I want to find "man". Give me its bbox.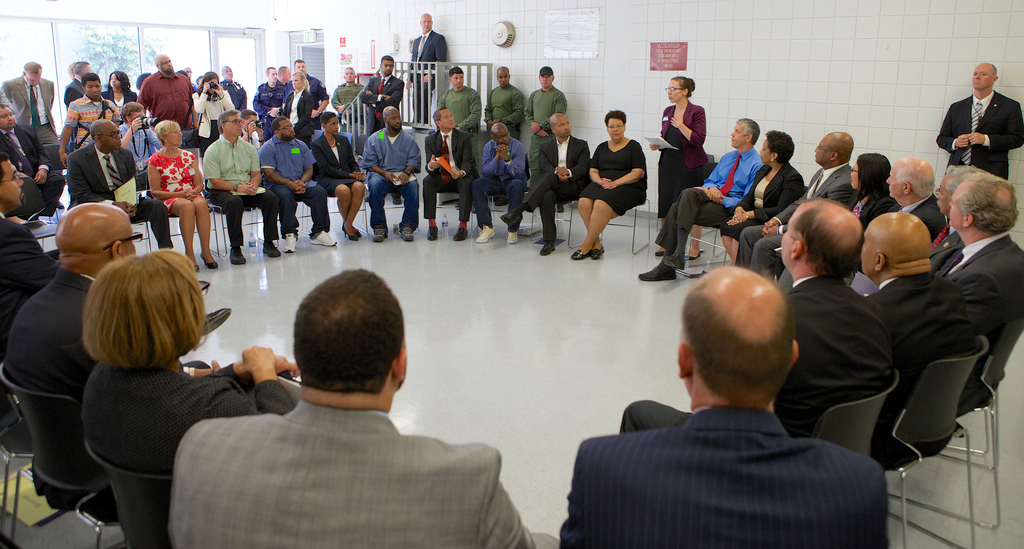
pyautogui.locateOnScreen(577, 262, 908, 537).
